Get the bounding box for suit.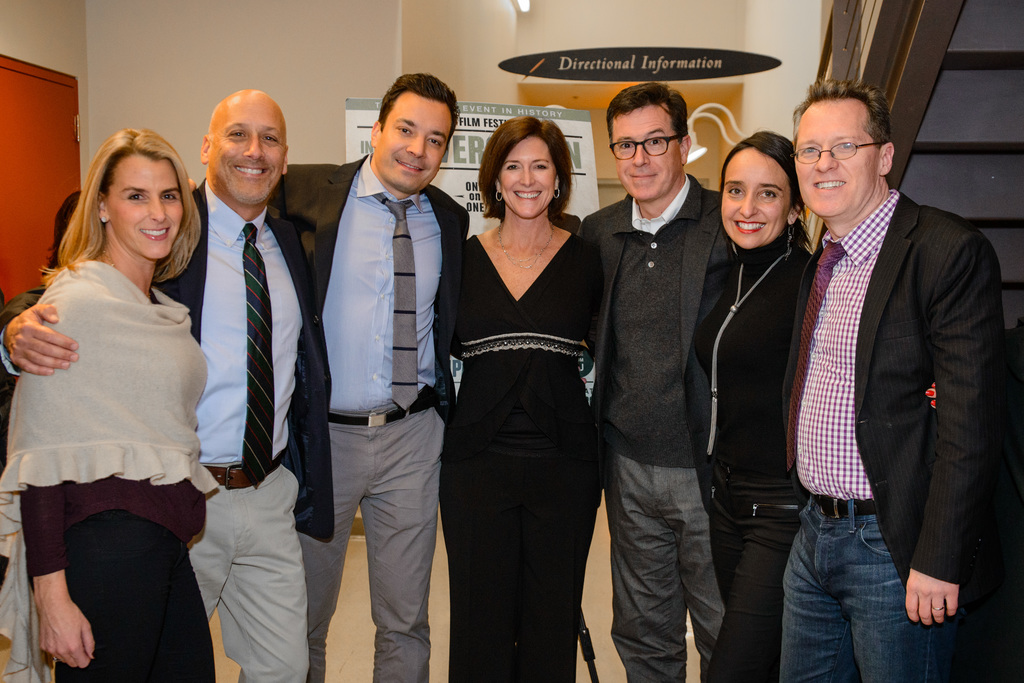
left=572, top=172, right=740, bottom=682.
